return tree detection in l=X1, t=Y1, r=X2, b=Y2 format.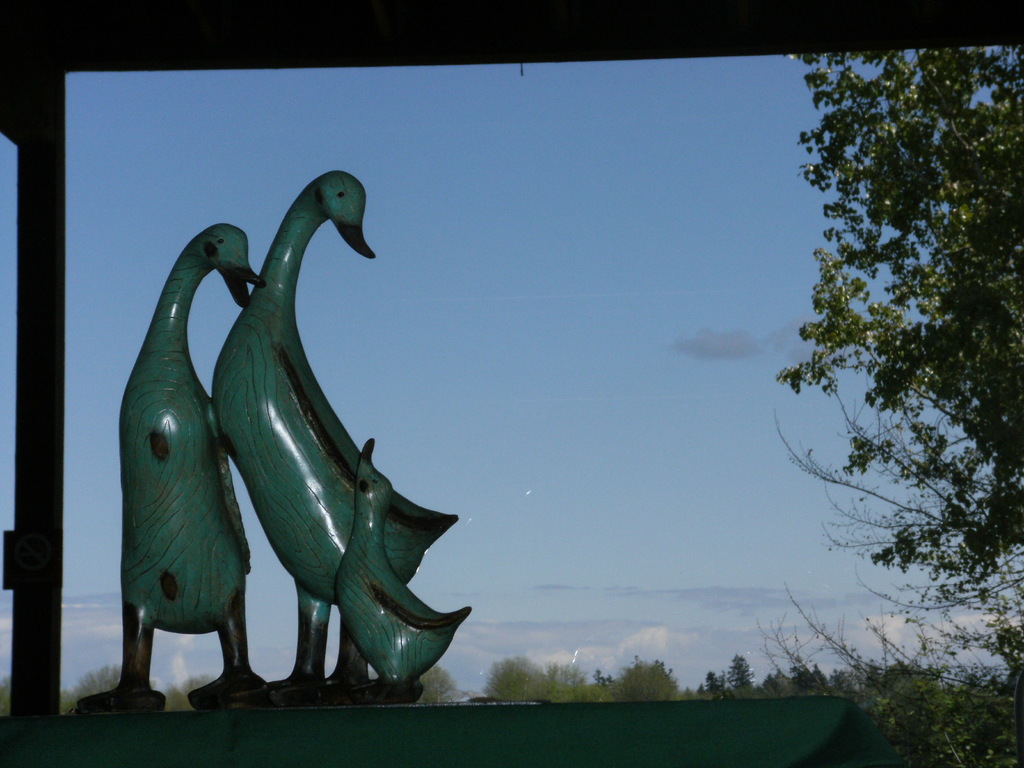
l=547, t=651, r=584, b=709.
